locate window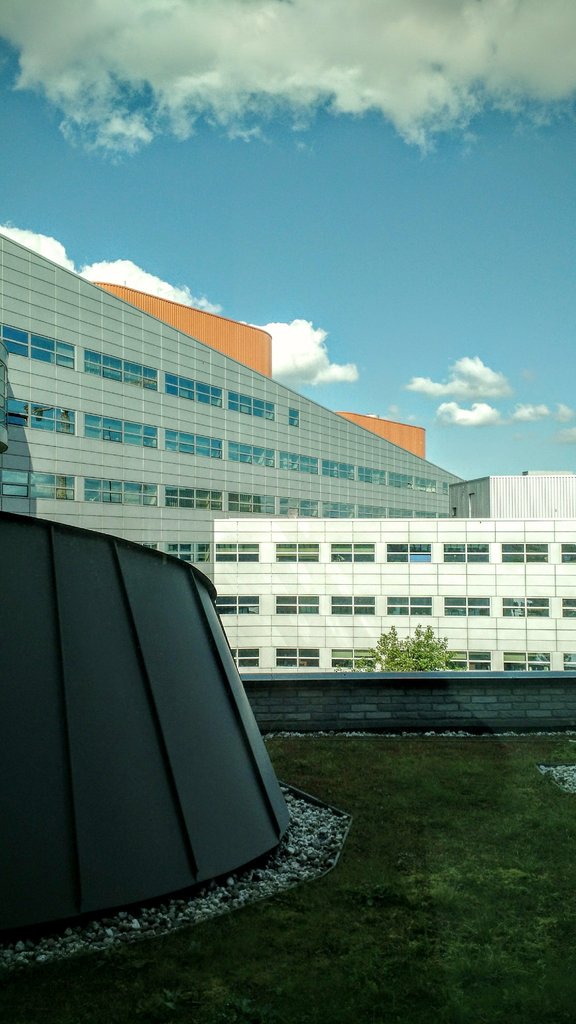
box(328, 462, 359, 481)
